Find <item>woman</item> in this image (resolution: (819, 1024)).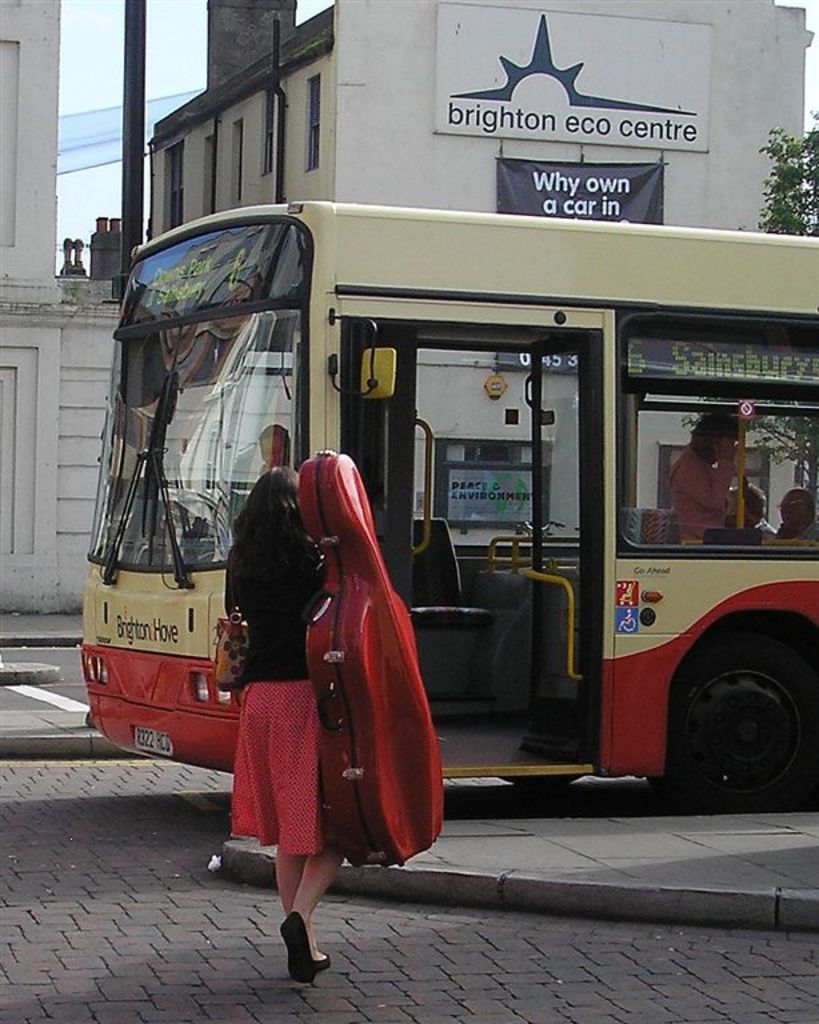
(667, 408, 738, 545).
